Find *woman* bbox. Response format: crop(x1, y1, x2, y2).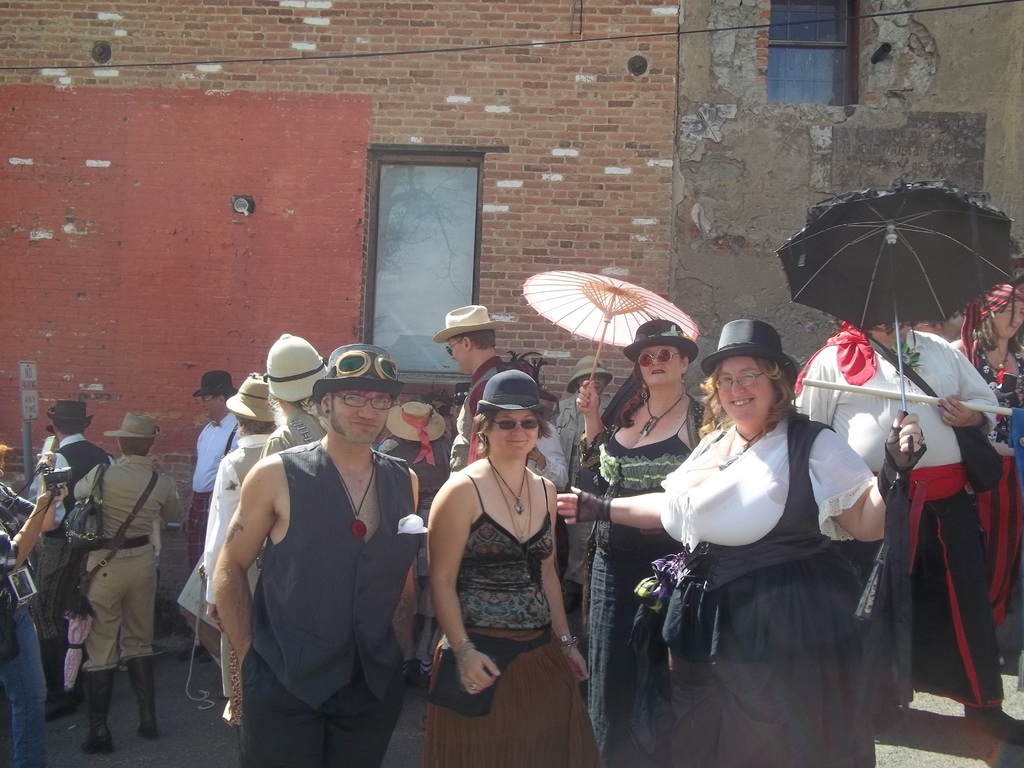
crop(551, 315, 928, 767).
